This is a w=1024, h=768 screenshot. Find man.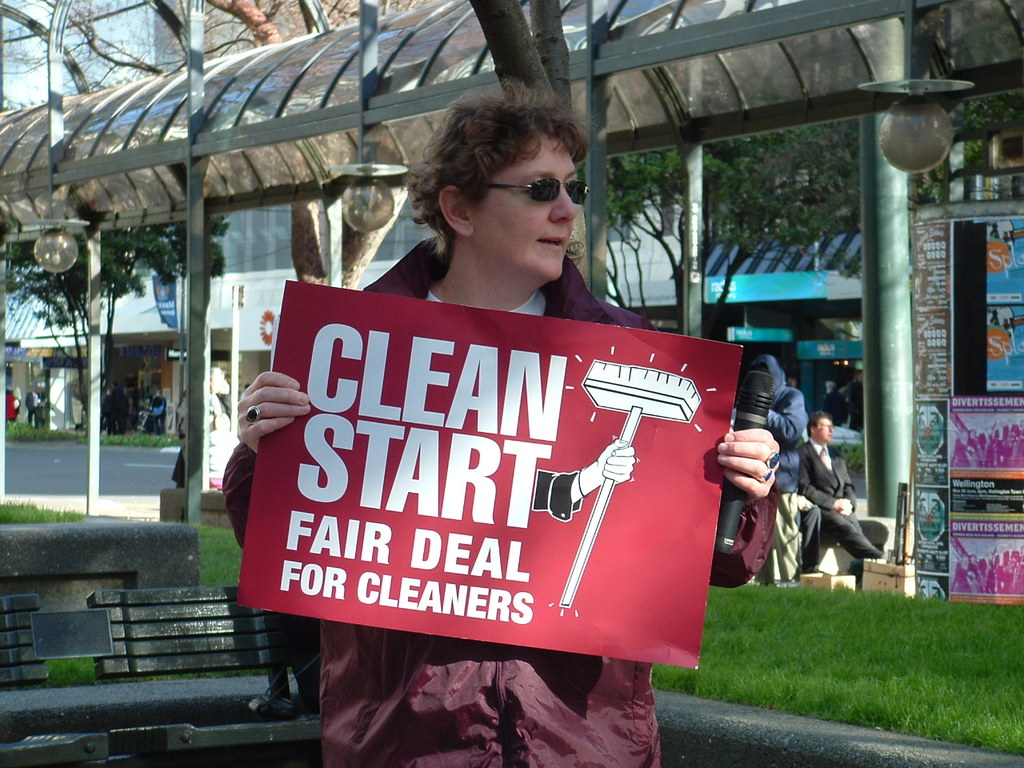
Bounding box: {"x1": 796, "y1": 407, "x2": 889, "y2": 559}.
